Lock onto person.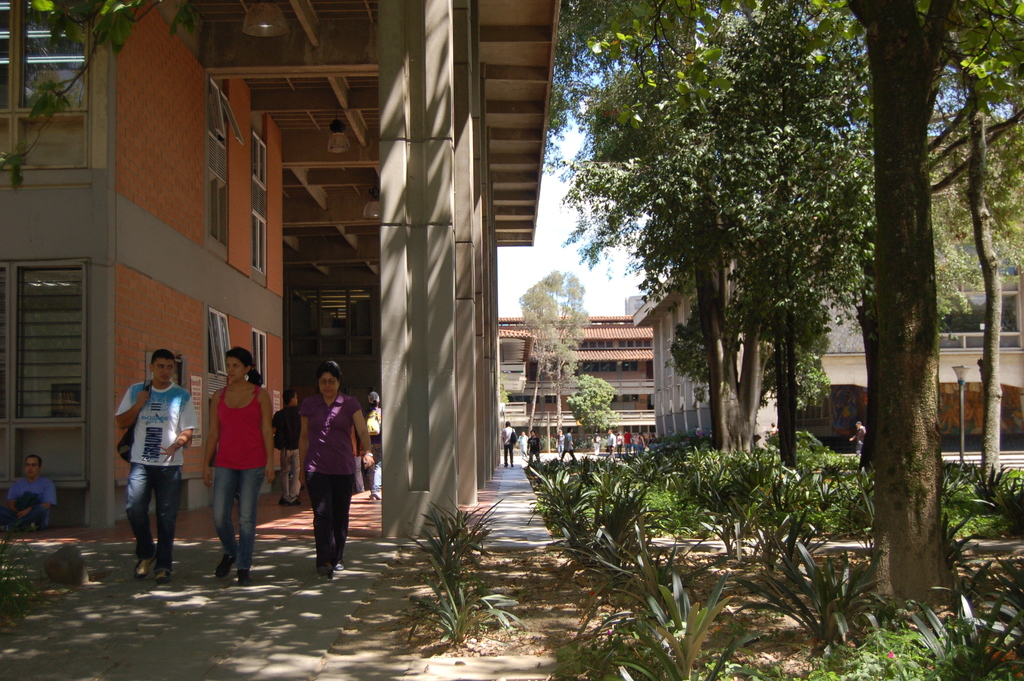
Locked: {"x1": 1, "y1": 456, "x2": 63, "y2": 534}.
